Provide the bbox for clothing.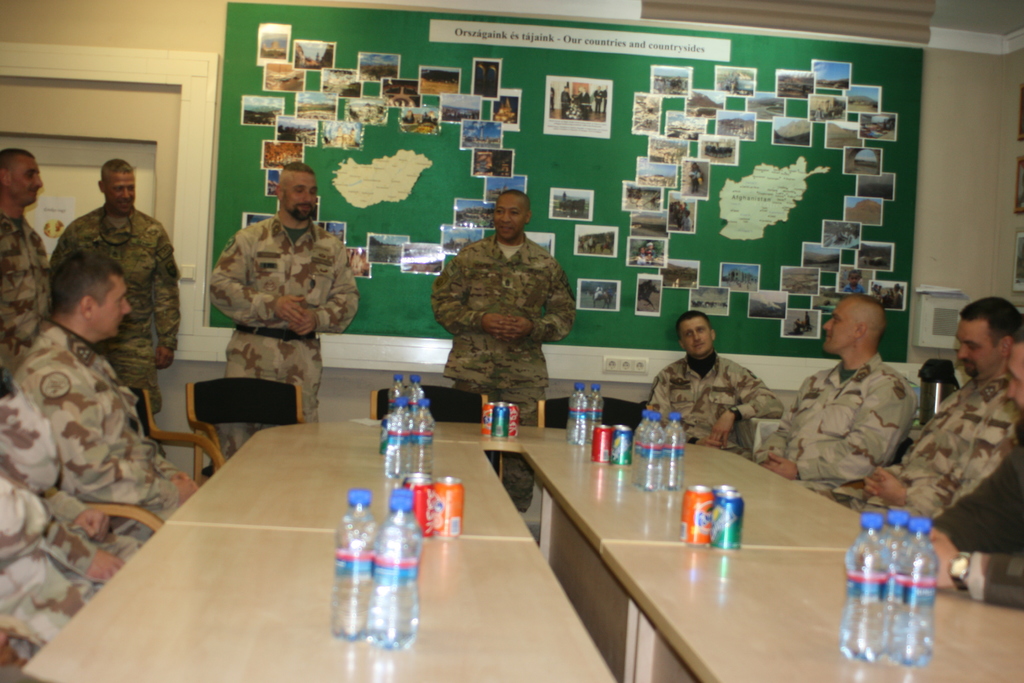
852:376:986:513.
